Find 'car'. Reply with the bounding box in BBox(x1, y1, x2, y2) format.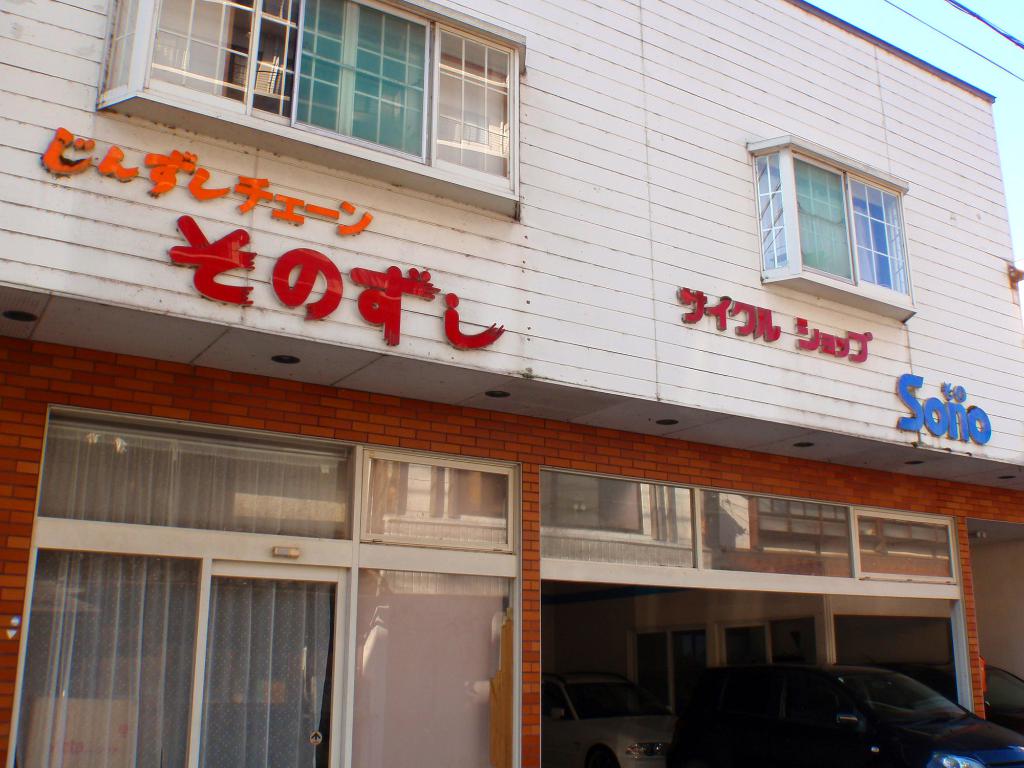
BBox(668, 665, 981, 757).
